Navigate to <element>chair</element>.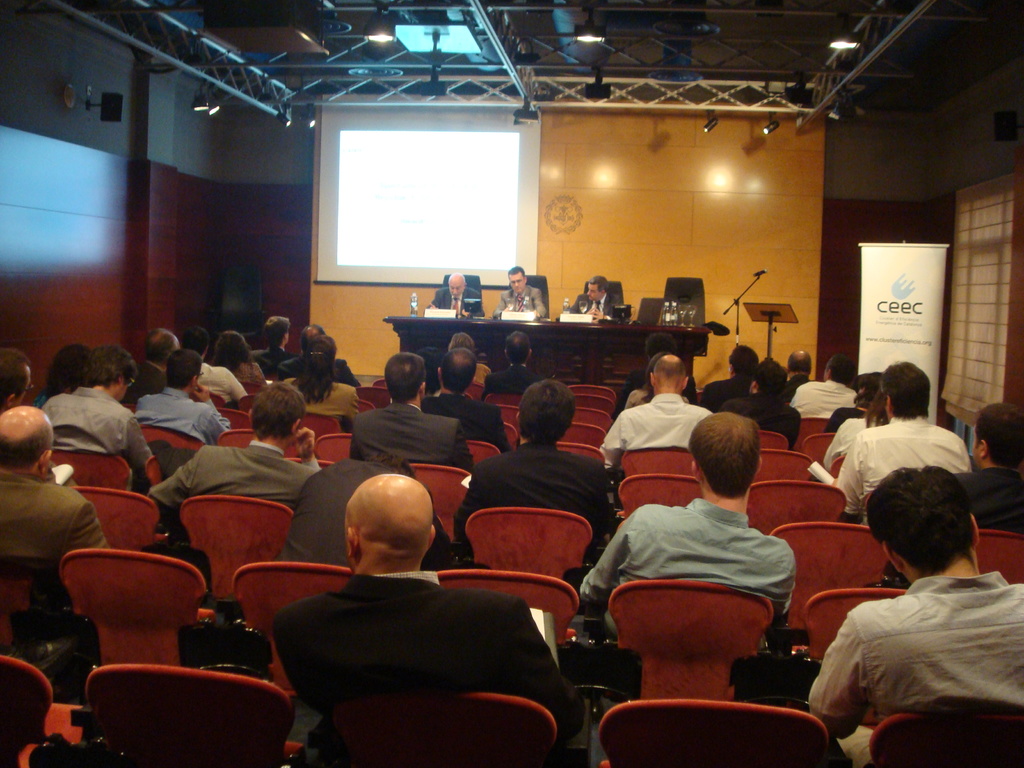
Navigation target: 572 394 616 426.
